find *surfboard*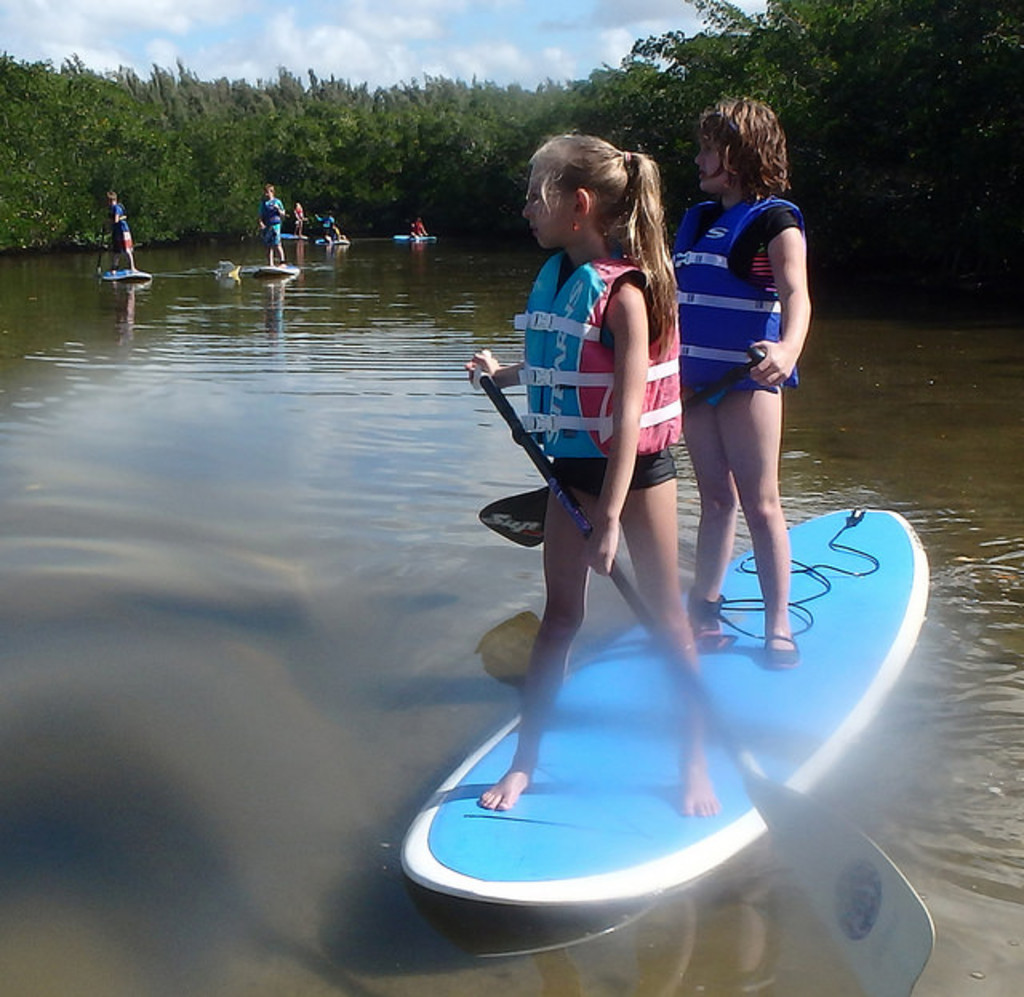
246:264:304:282
